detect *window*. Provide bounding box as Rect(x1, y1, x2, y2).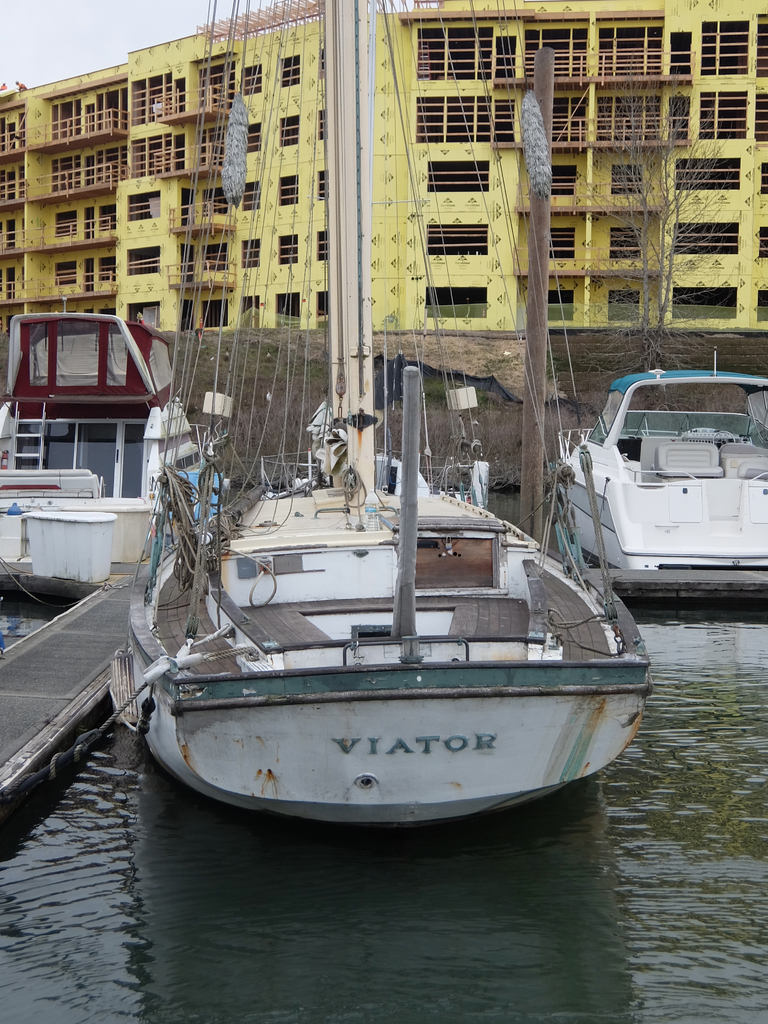
Rect(282, 52, 301, 86).
